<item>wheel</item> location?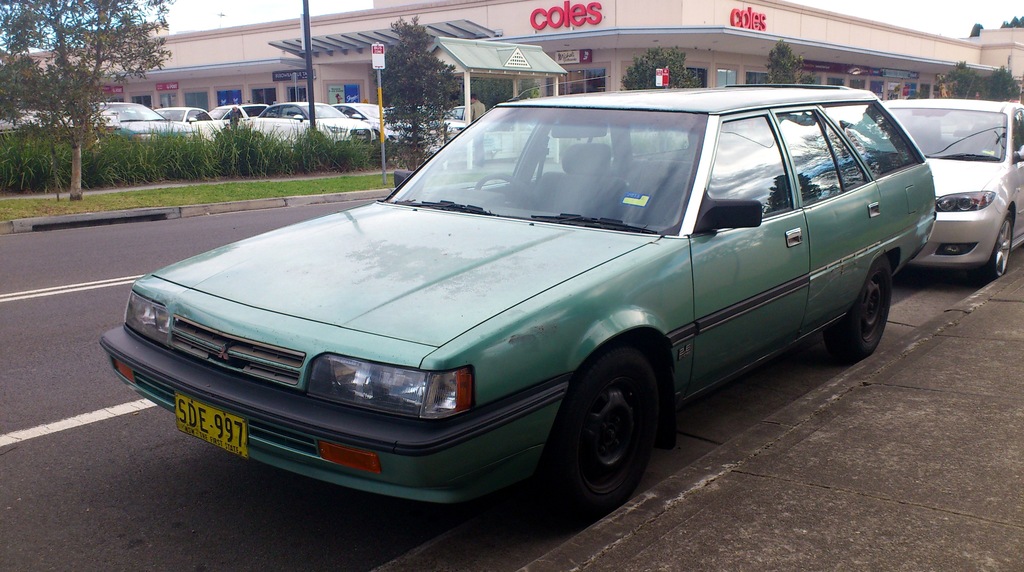
554 340 666 515
